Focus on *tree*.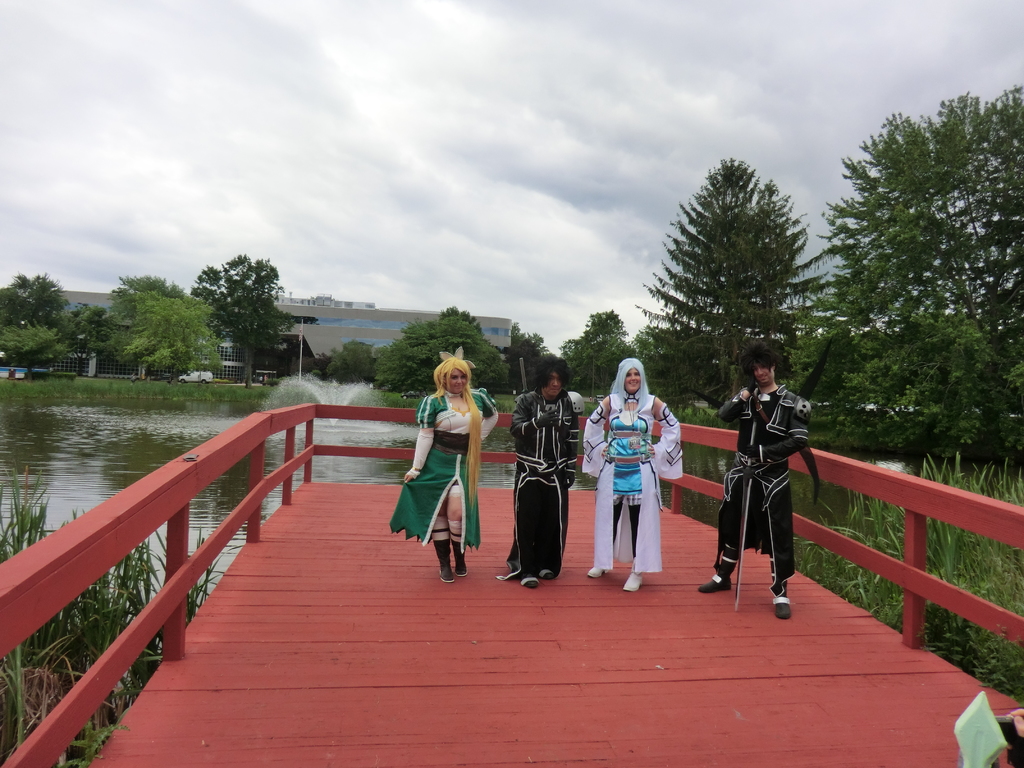
Focused at 323,312,508,420.
